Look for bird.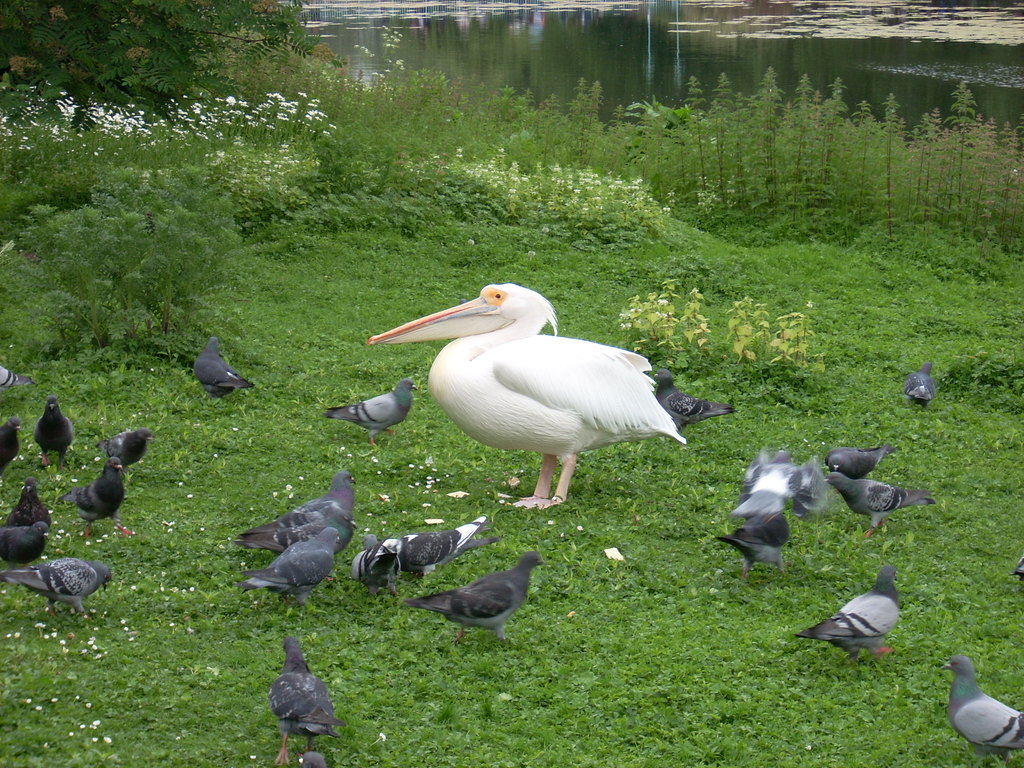
Found: [322,378,421,441].
